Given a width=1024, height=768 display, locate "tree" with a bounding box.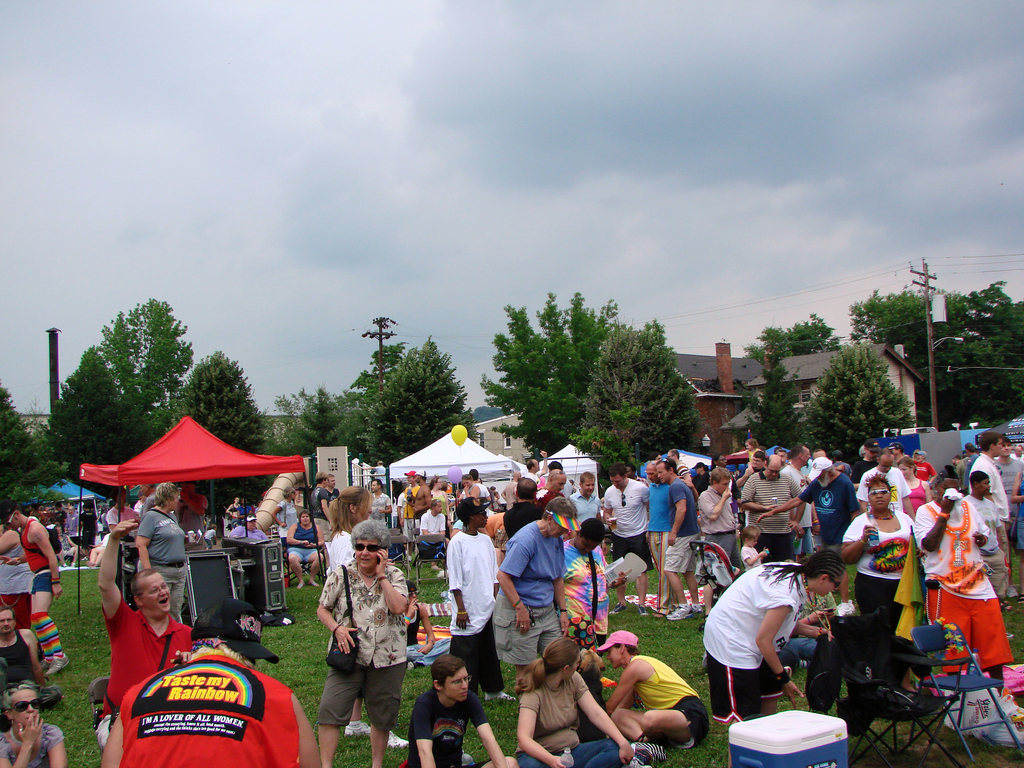
Located: BBox(804, 340, 918, 470).
